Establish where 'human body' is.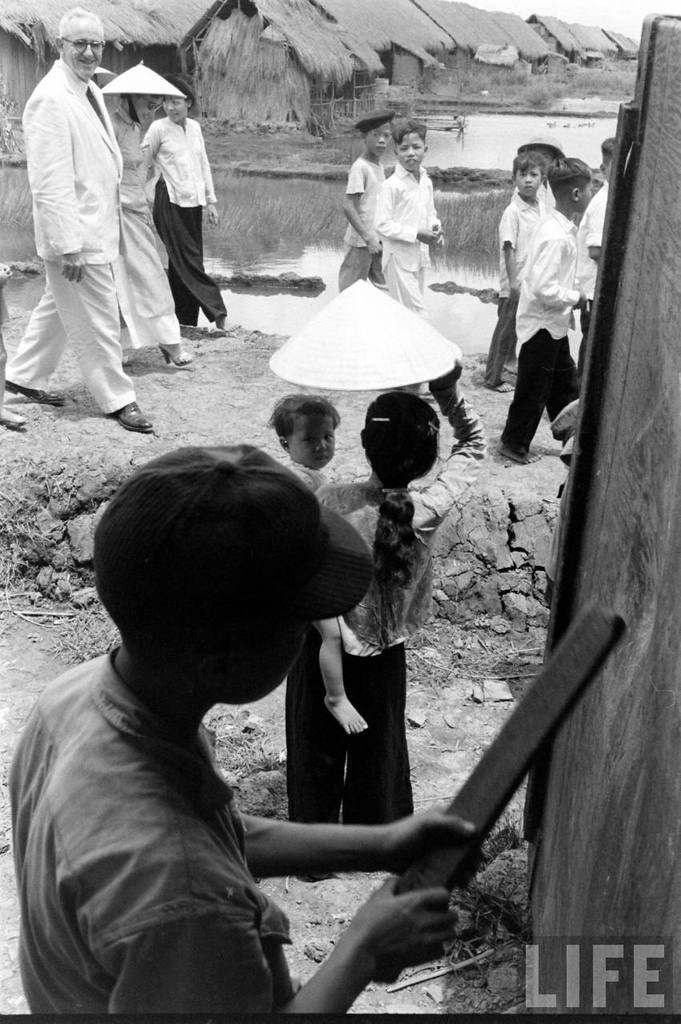
Established at {"x1": 266, "y1": 385, "x2": 379, "y2": 728}.
